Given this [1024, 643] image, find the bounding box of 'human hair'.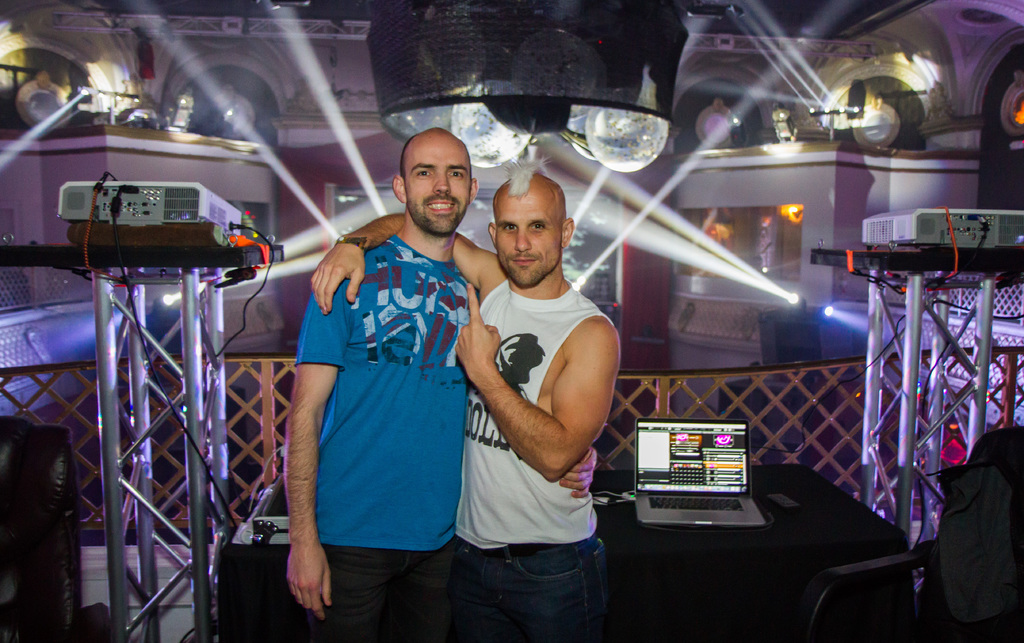
l=501, t=154, r=551, b=197.
